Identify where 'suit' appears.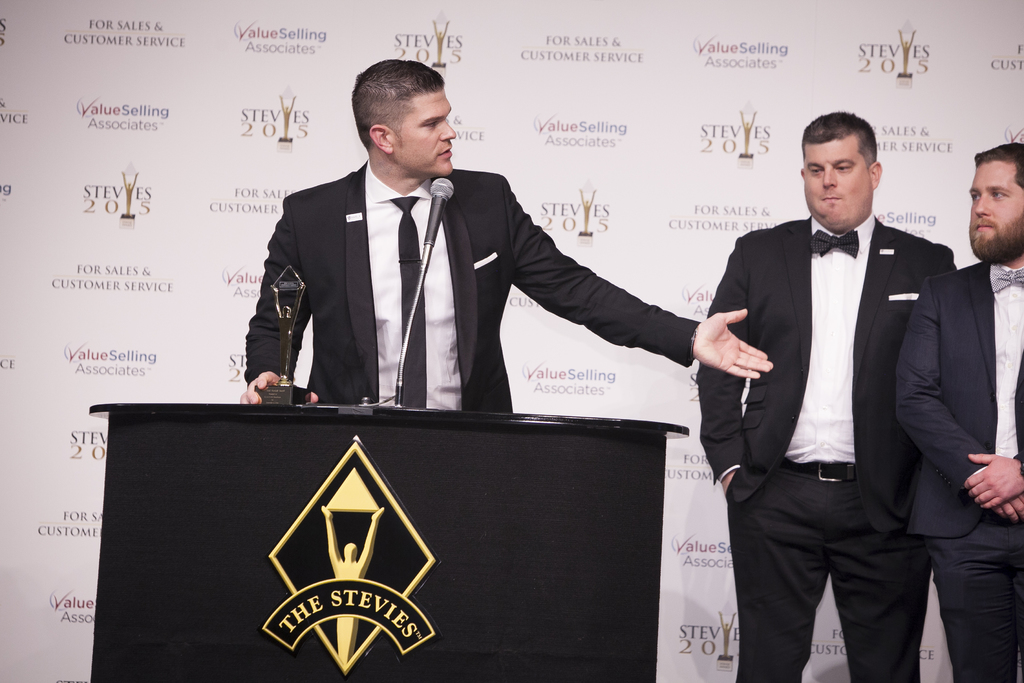
Appears at [x1=216, y1=111, x2=698, y2=443].
